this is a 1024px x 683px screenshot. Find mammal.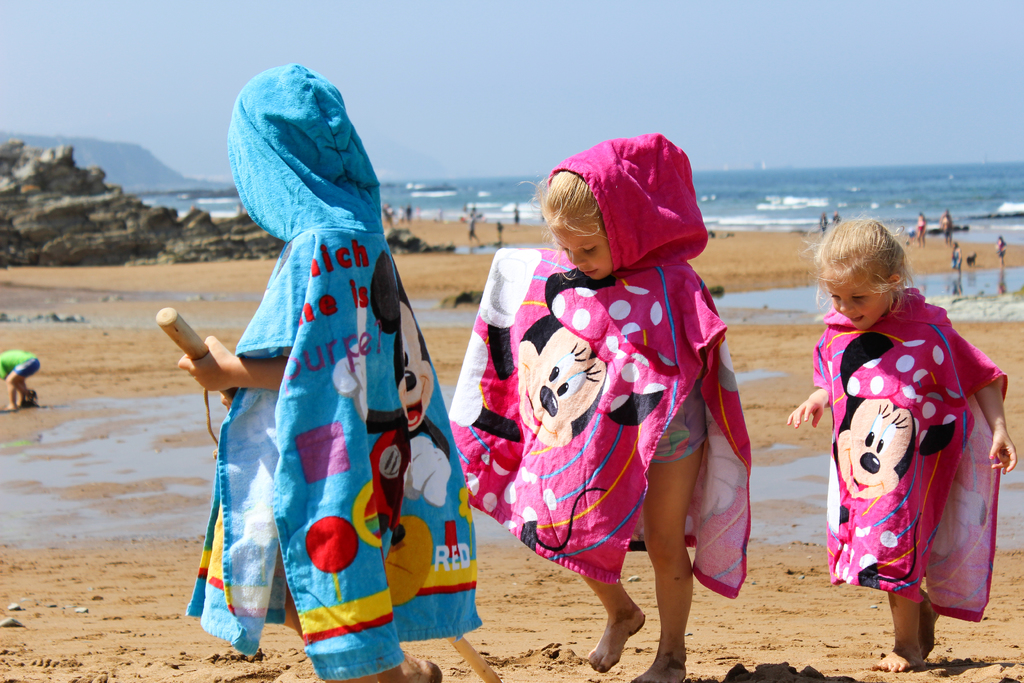
Bounding box: <box>941,204,954,242</box>.
